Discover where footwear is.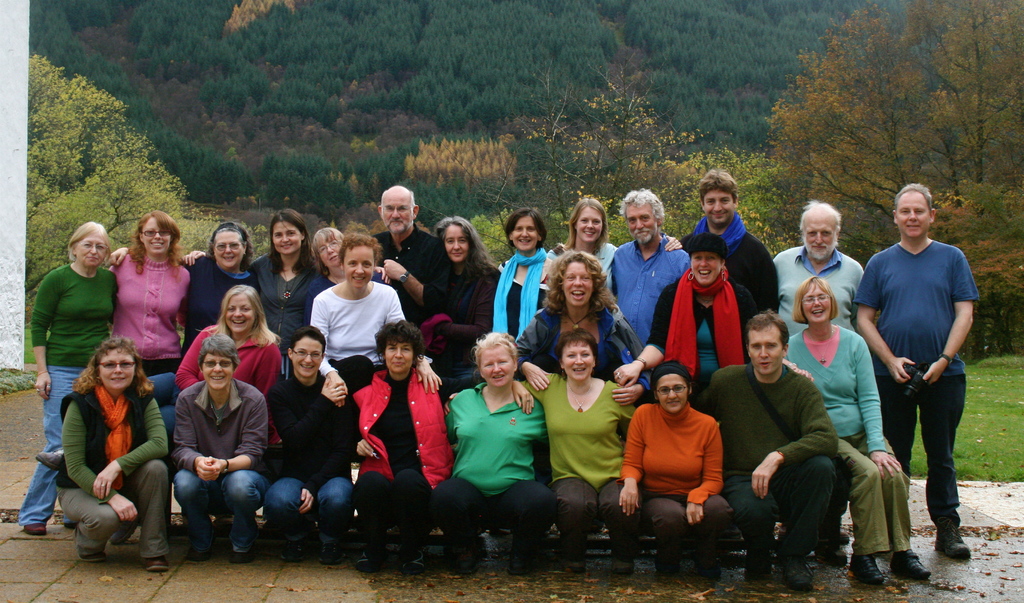
Discovered at x1=281, y1=541, x2=305, y2=563.
